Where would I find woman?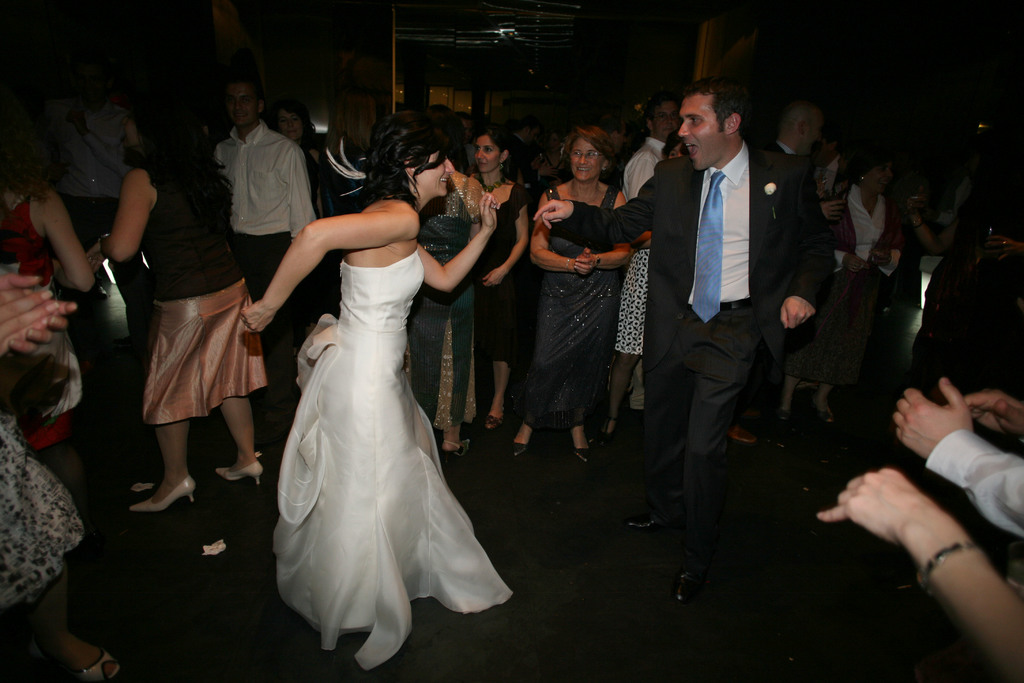
At [0, 101, 97, 509].
